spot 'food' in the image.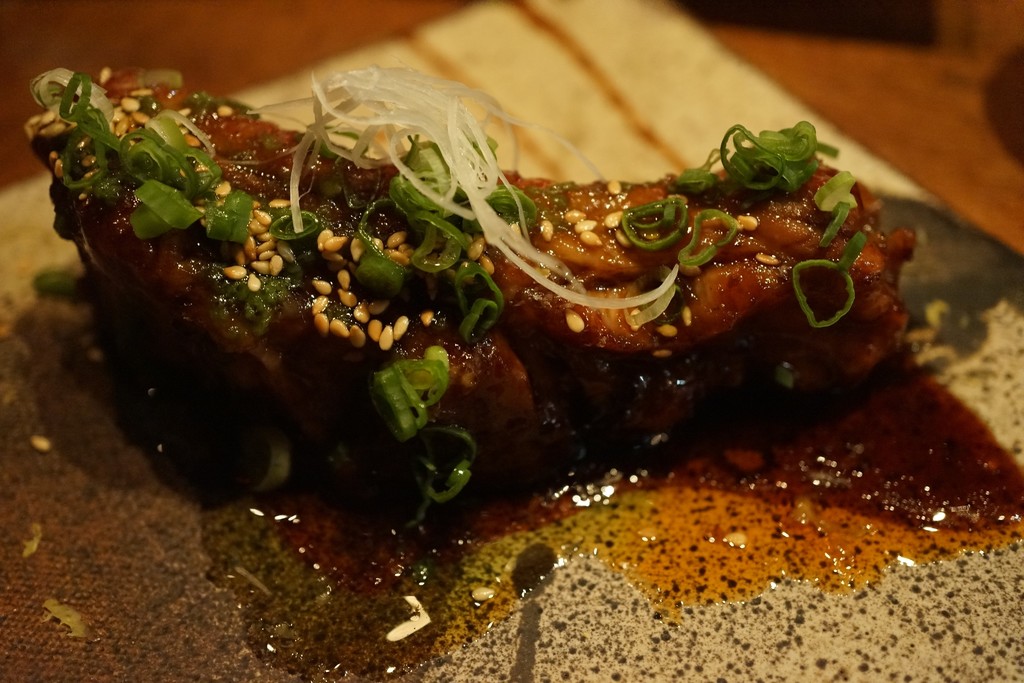
'food' found at x1=27 y1=65 x2=909 y2=500.
